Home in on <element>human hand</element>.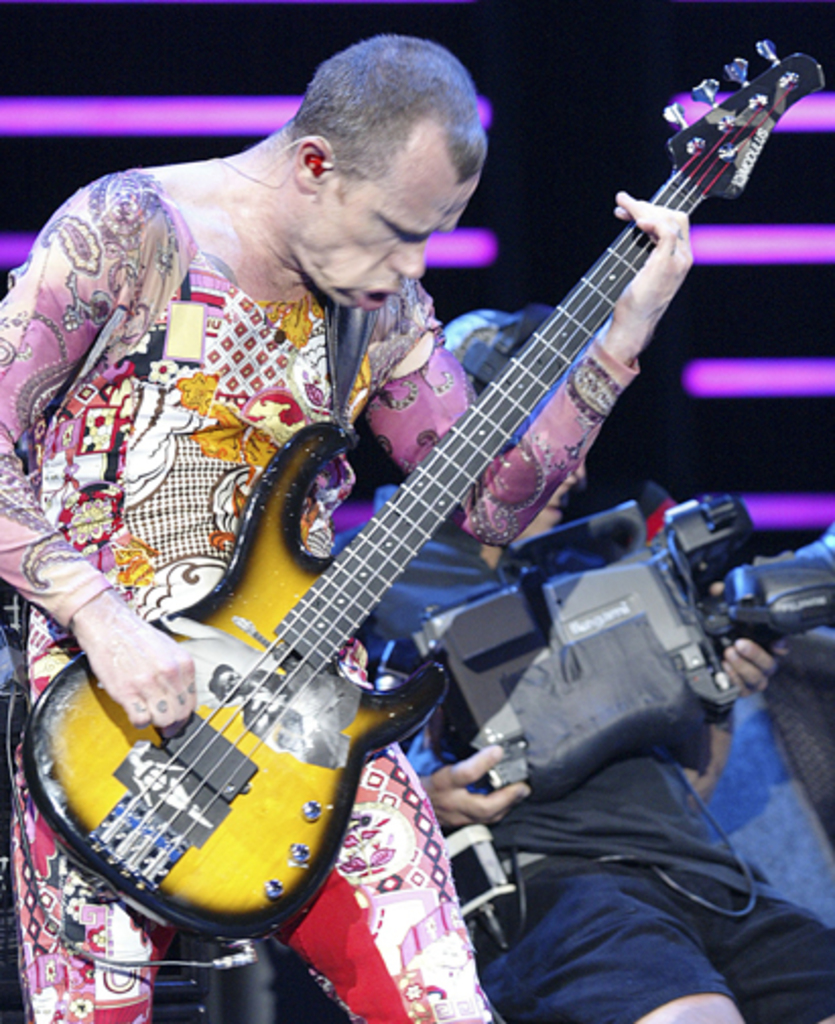
Homed in at (697, 575, 794, 695).
